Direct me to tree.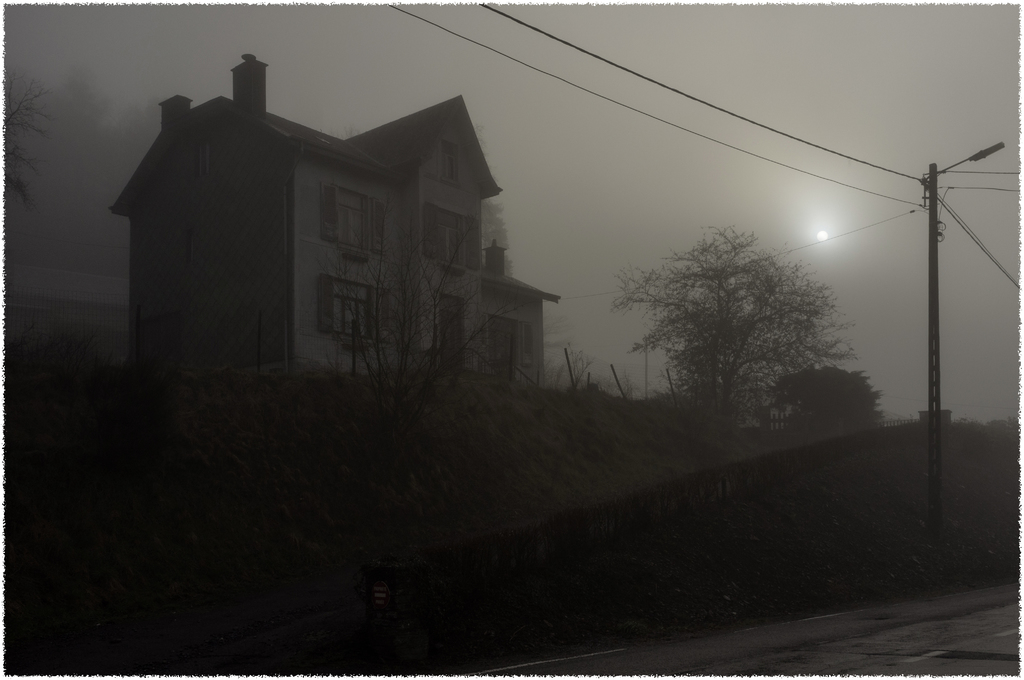
Direction: 772,365,888,437.
